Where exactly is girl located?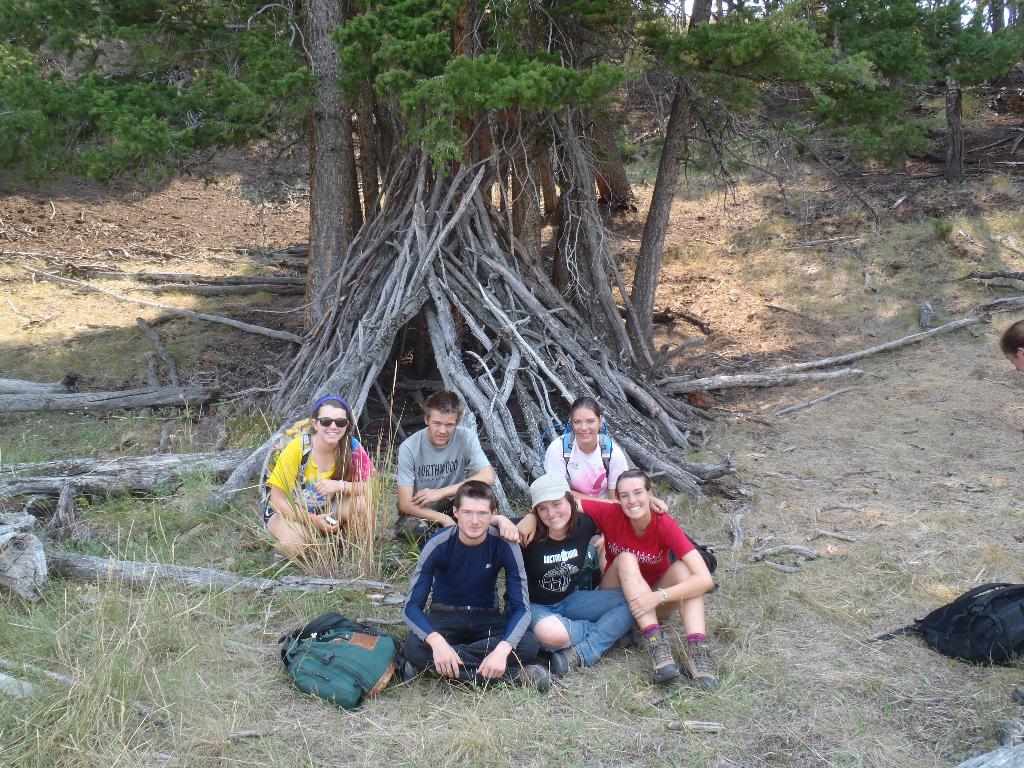
Its bounding box is <region>261, 392, 379, 571</region>.
